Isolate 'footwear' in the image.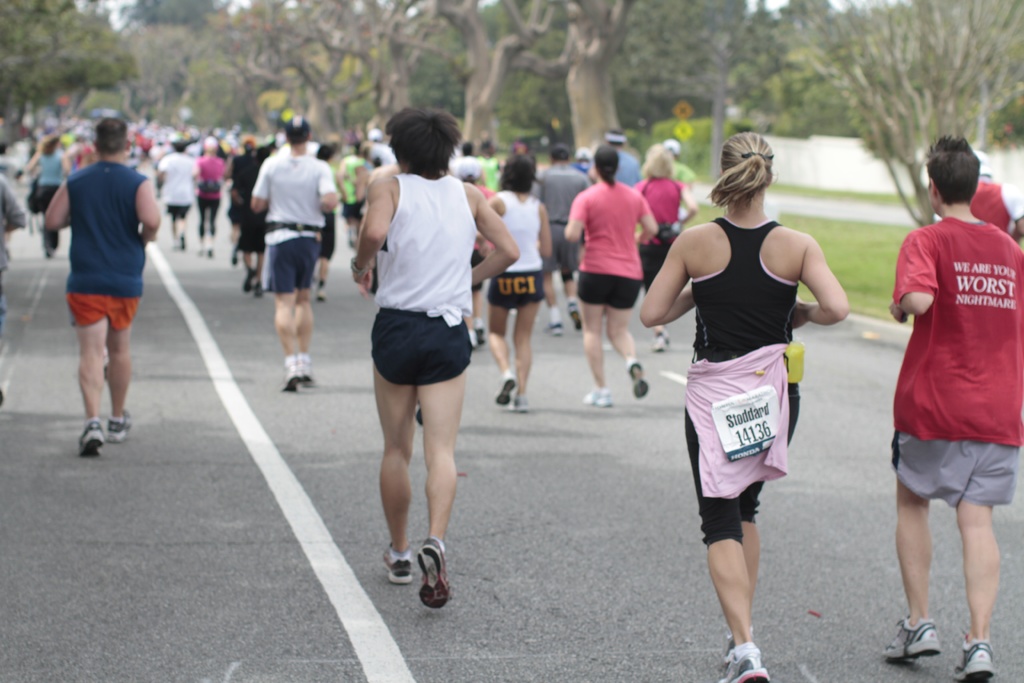
Isolated region: pyautogui.locateOnScreen(493, 375, 516, 415).
